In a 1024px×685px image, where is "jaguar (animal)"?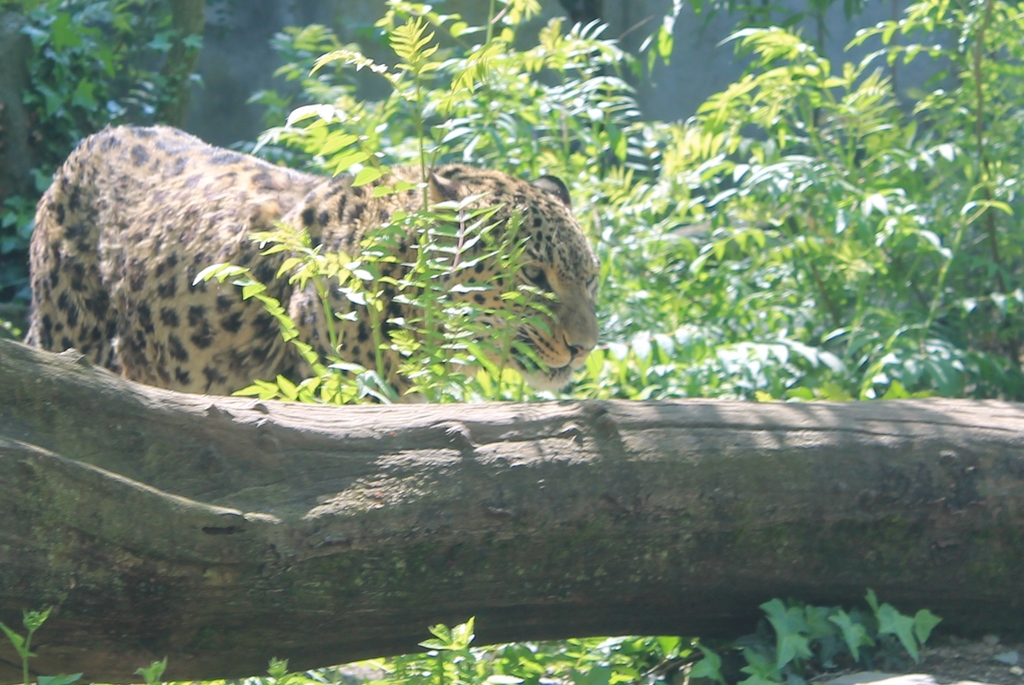
crop(19, 122, 611, 397).
